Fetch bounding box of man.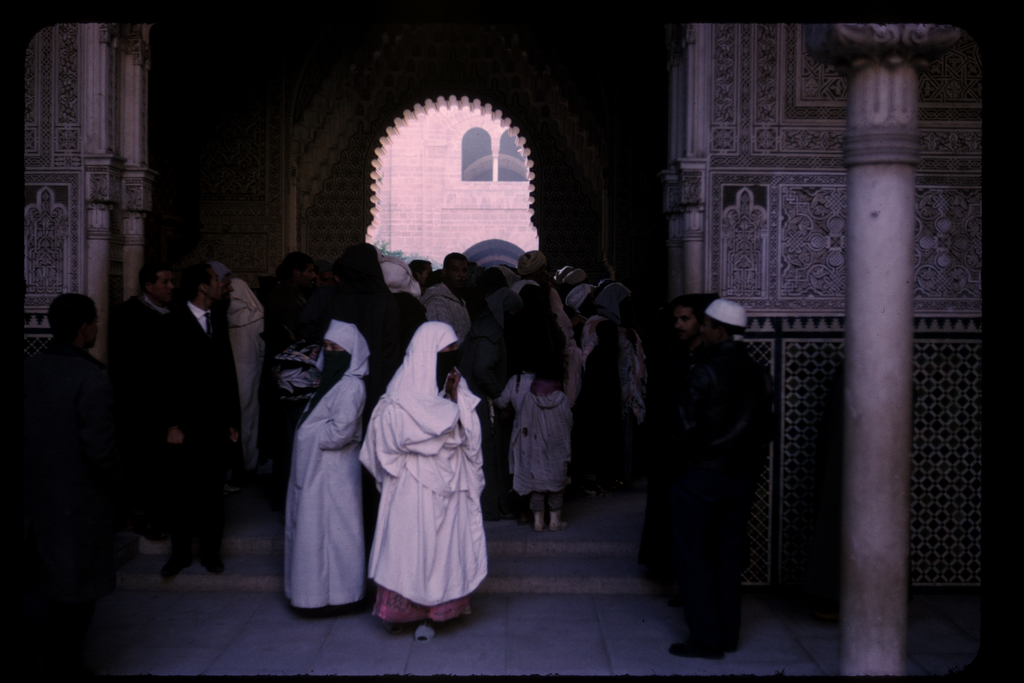
Bbox: x1=509, y1=251, x2=580, y2=409.
